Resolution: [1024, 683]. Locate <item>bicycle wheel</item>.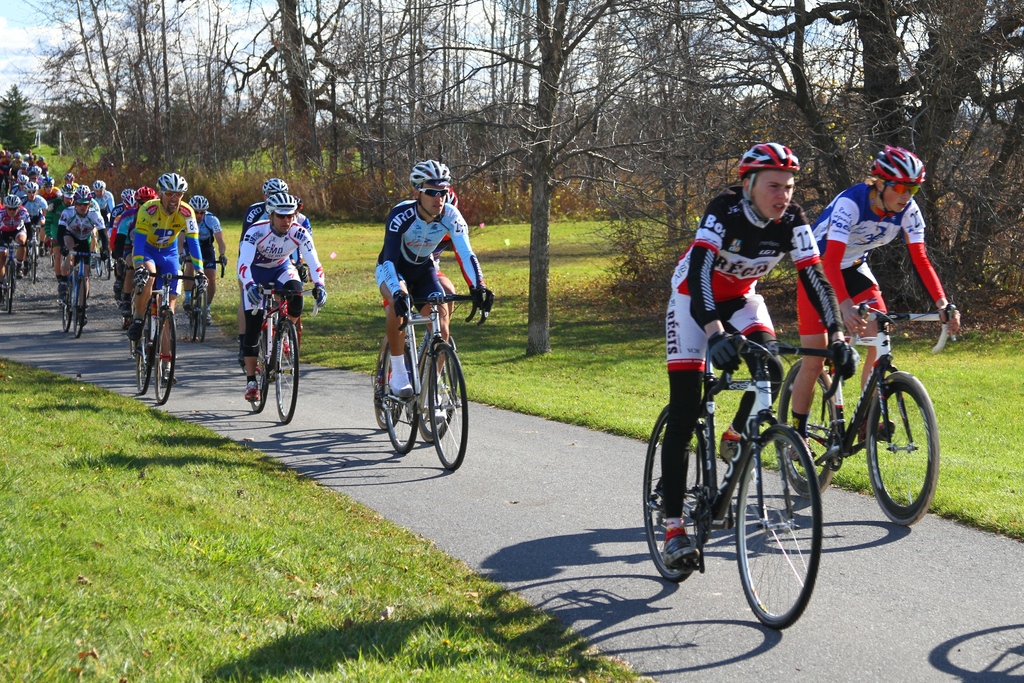
locate(779, 358, 836, 499).
